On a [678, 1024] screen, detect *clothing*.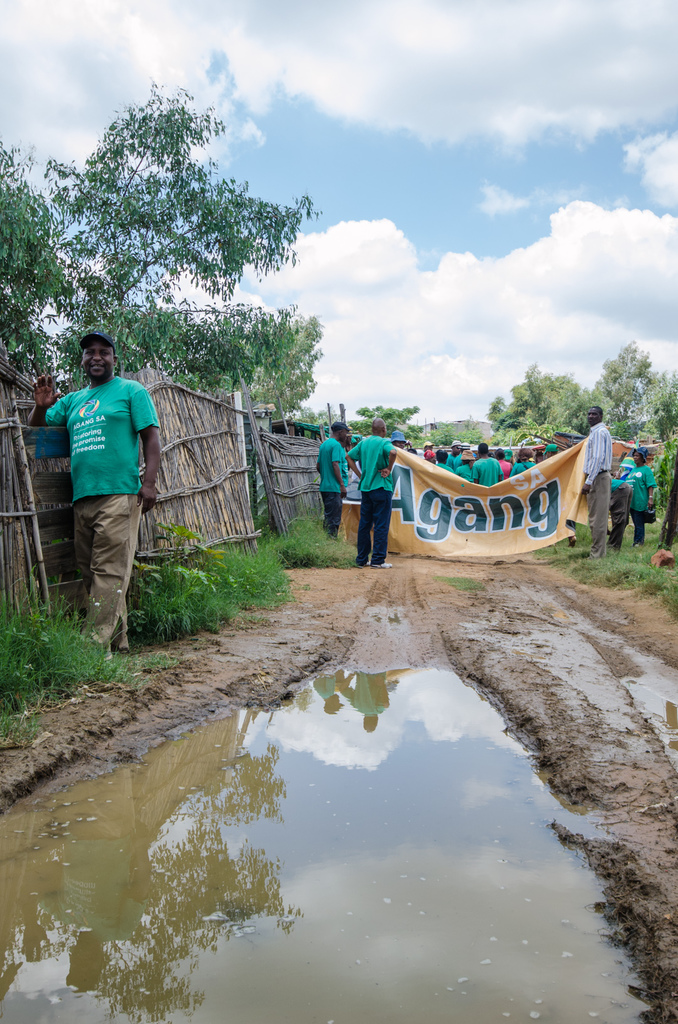
l=499, t=458, r=512, b=481.
